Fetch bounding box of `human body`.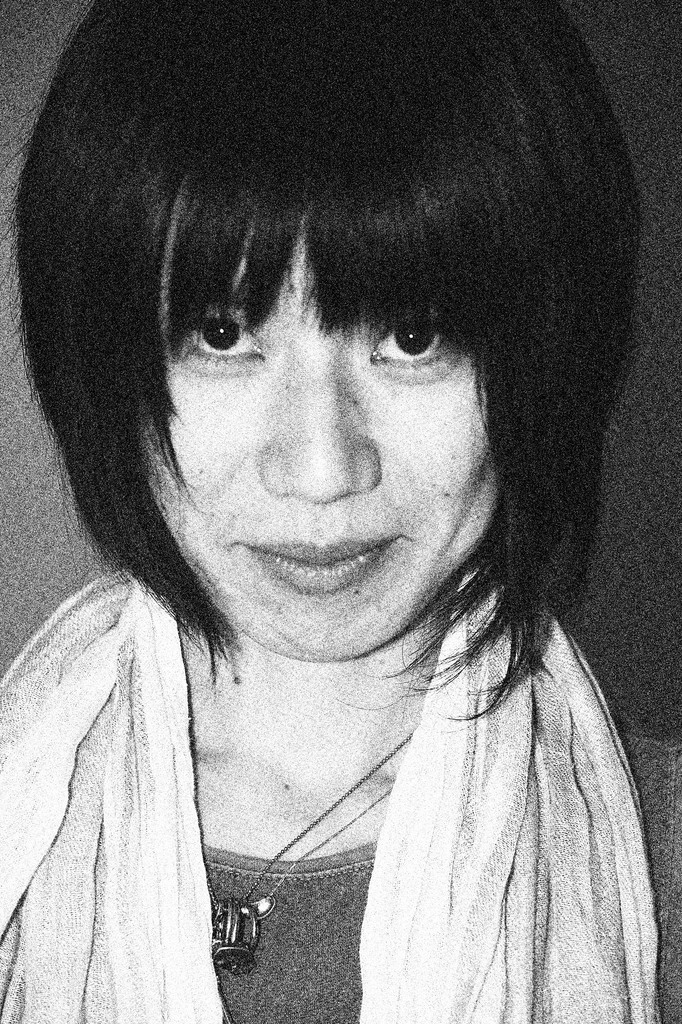
Bbox: x1=0 y1=104 x2=667 y2=1023.
